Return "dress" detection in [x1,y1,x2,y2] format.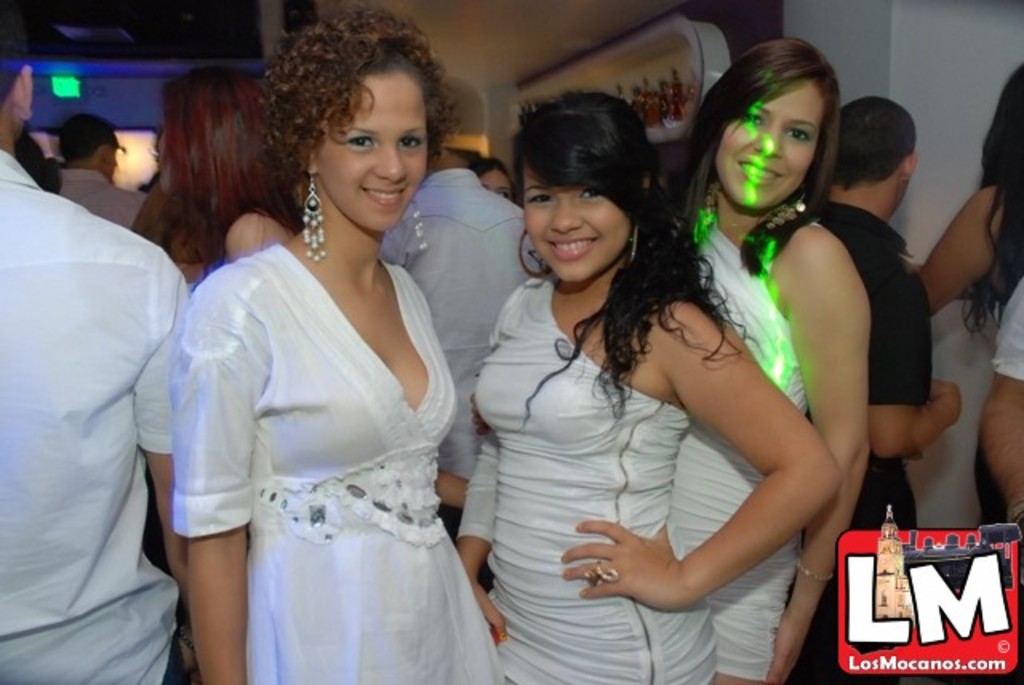
[173,240,510,683].
